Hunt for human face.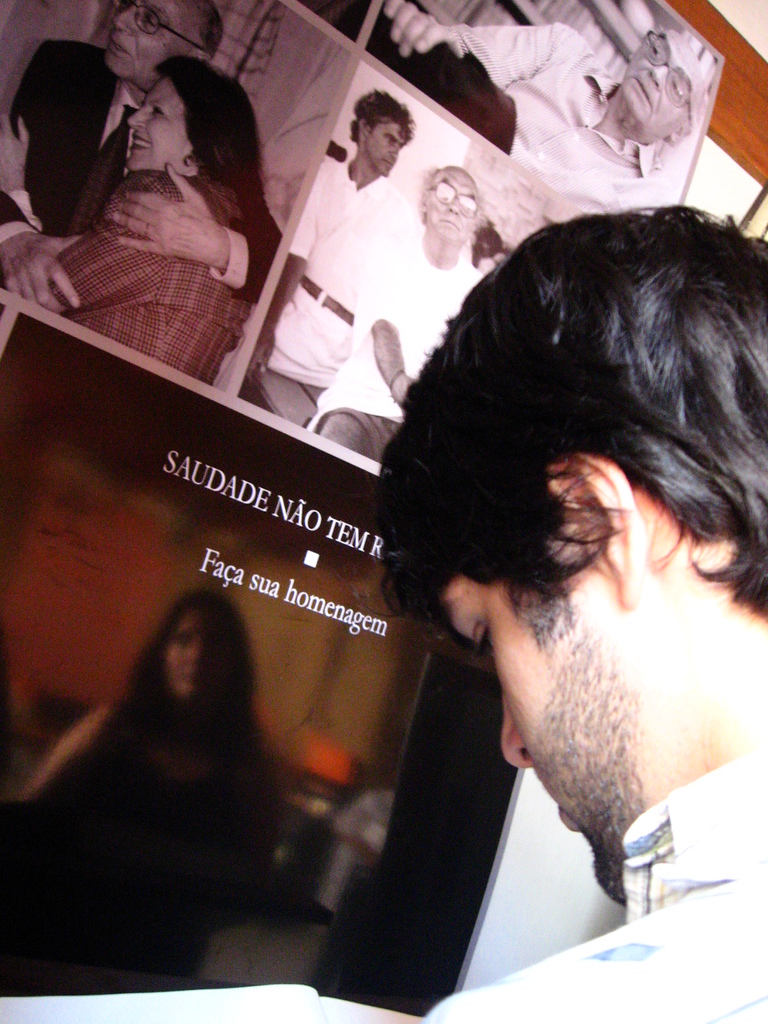
Hunted down at <region>372, 120, 410, 173</region>.
